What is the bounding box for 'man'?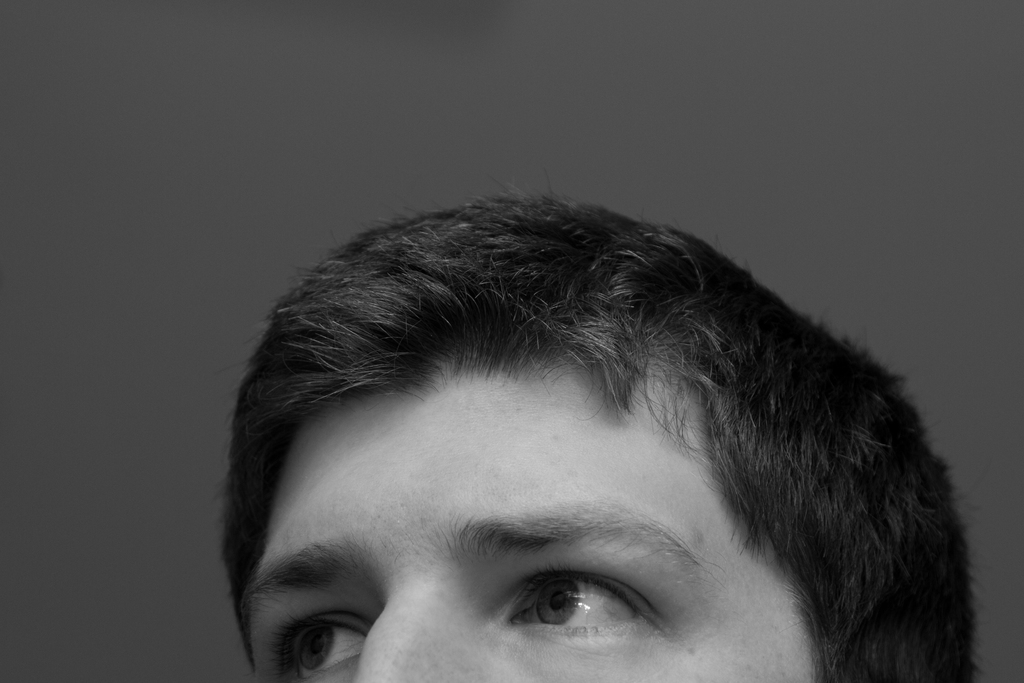
box=[161, 163, 1018, 682].
